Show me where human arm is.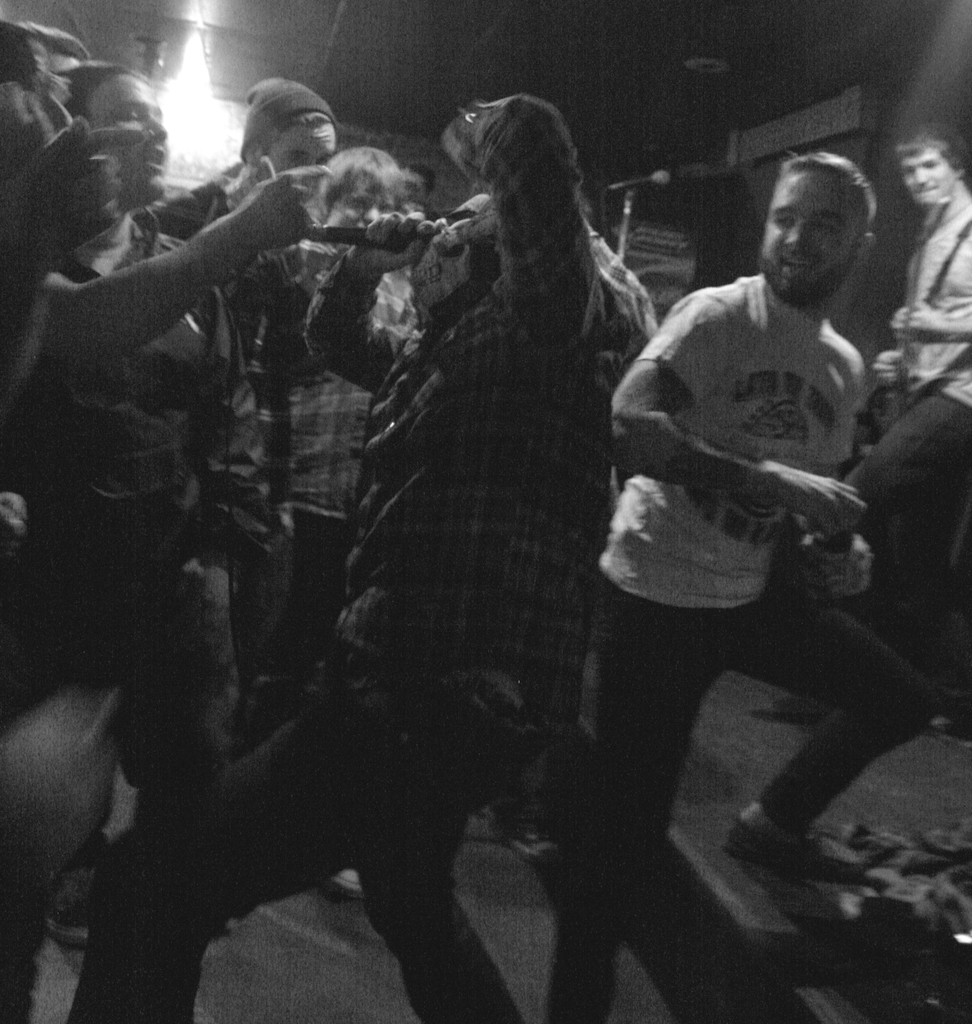
human arm is at [x1=907, y1=288, x2=971, y2=348].
